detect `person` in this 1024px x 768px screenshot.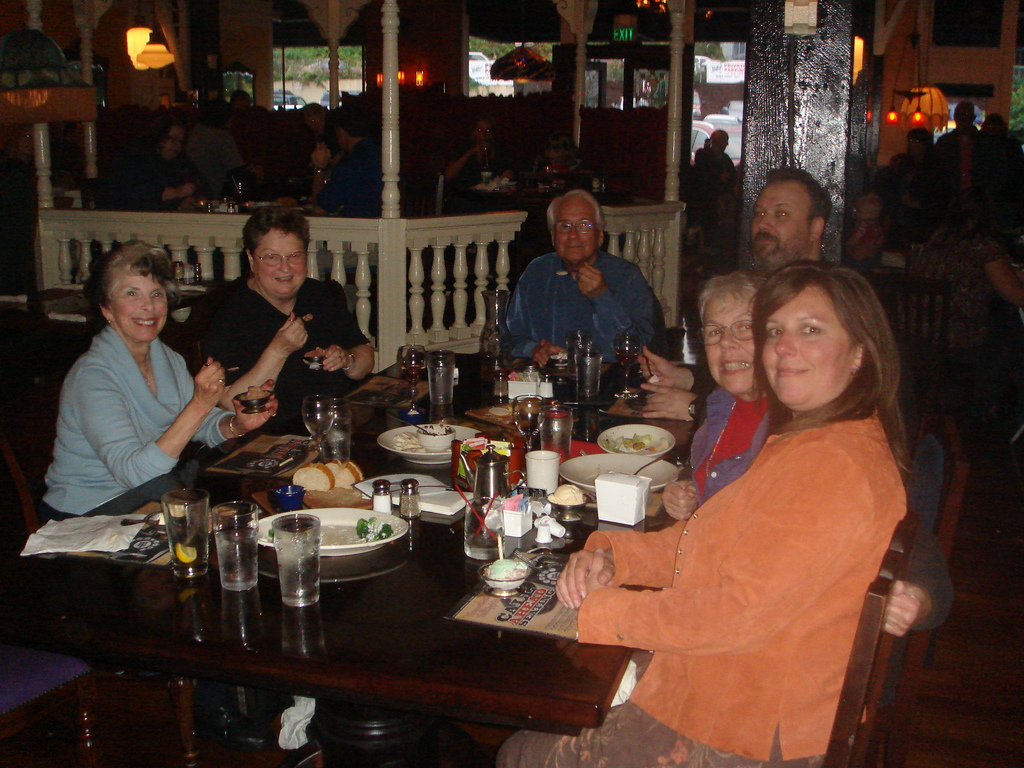
Detection: {"left": 642, "top": 261, "right": 972, "bottom": 657}.
